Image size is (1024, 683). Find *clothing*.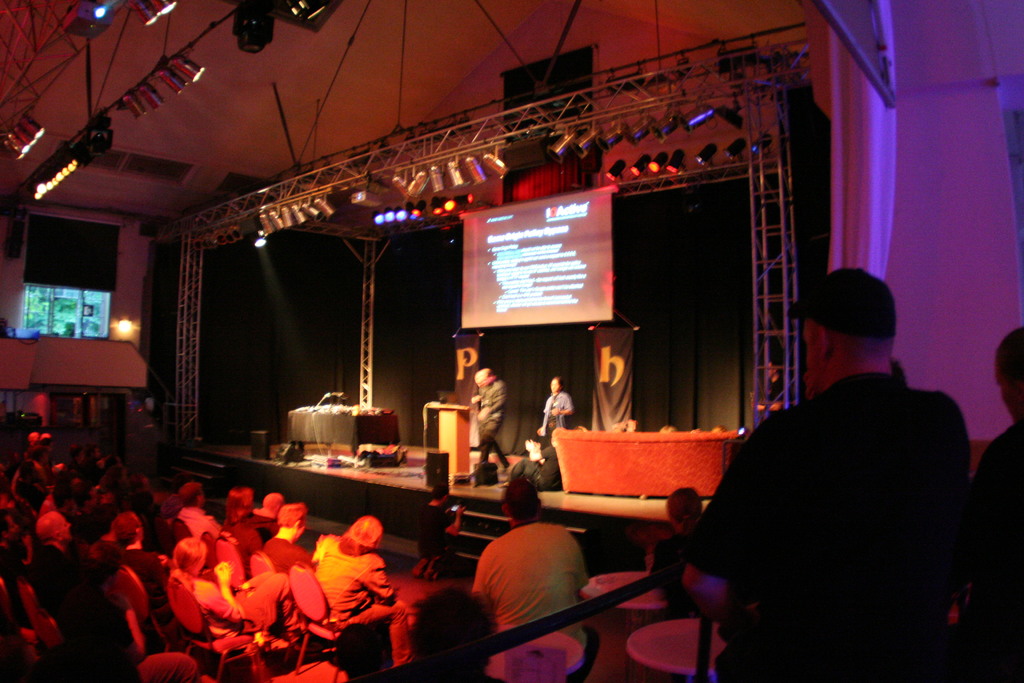
681:291:980:679.
